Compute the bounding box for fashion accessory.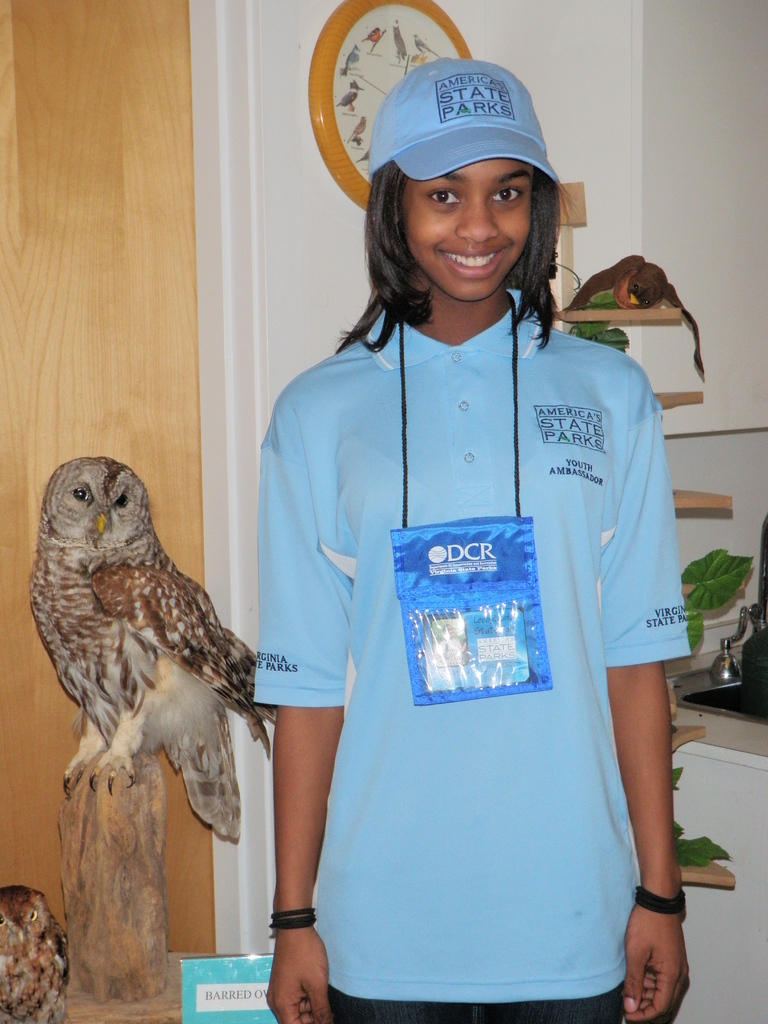
368:54:562:184.
